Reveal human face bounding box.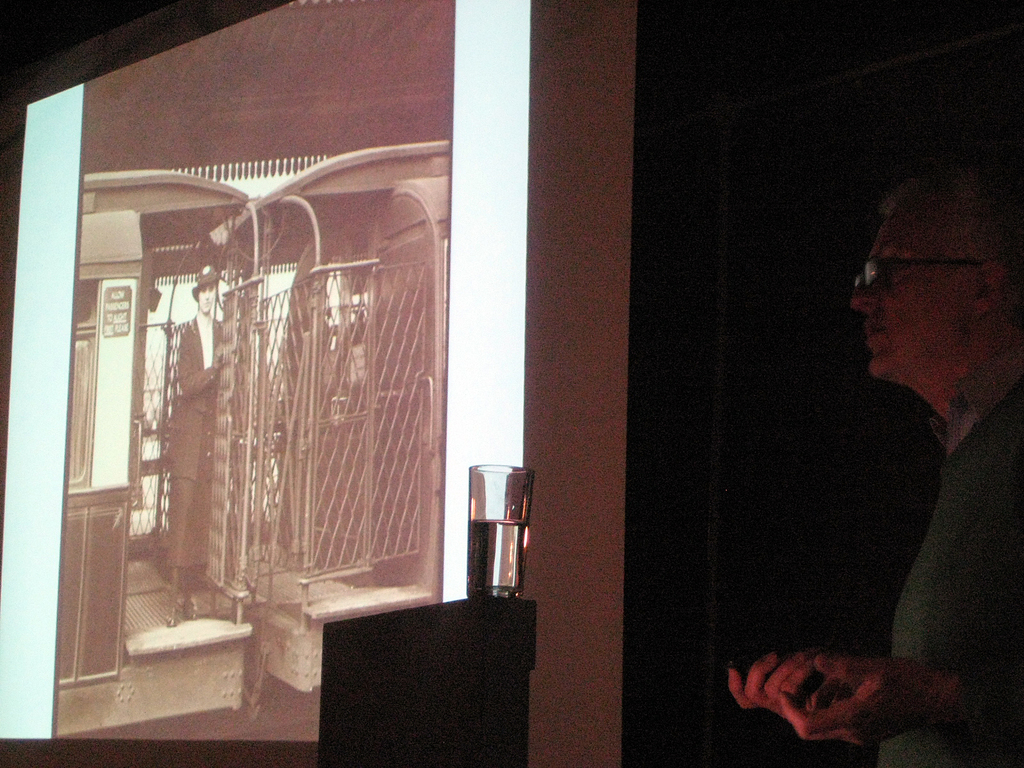
Revealed: Rect(198, 286, 216, 316).
